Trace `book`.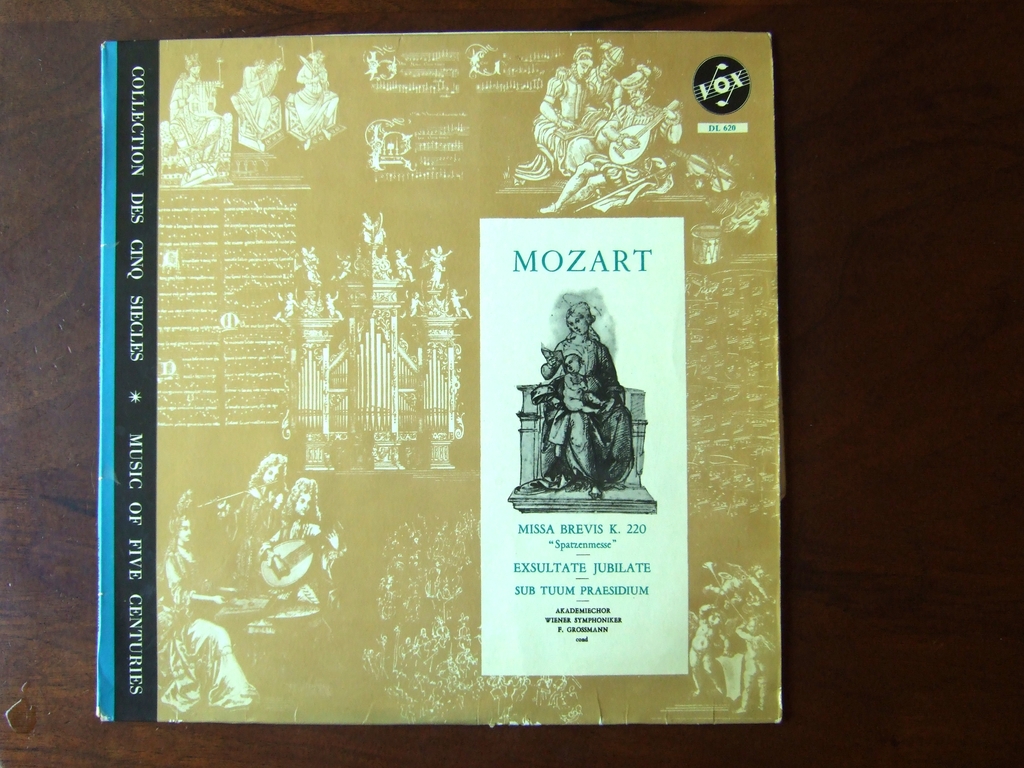
Traced to box(93, 26, 785, 730).
